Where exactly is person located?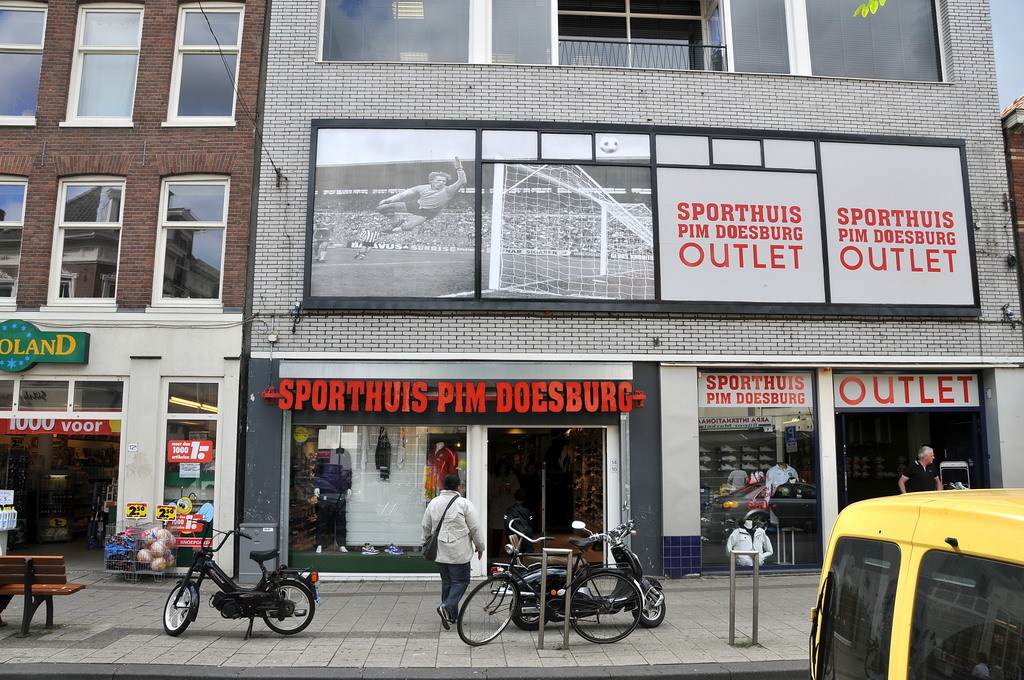
Its bounding box is pyautogui.locateOnScreen(895, 438, 946, 504).
